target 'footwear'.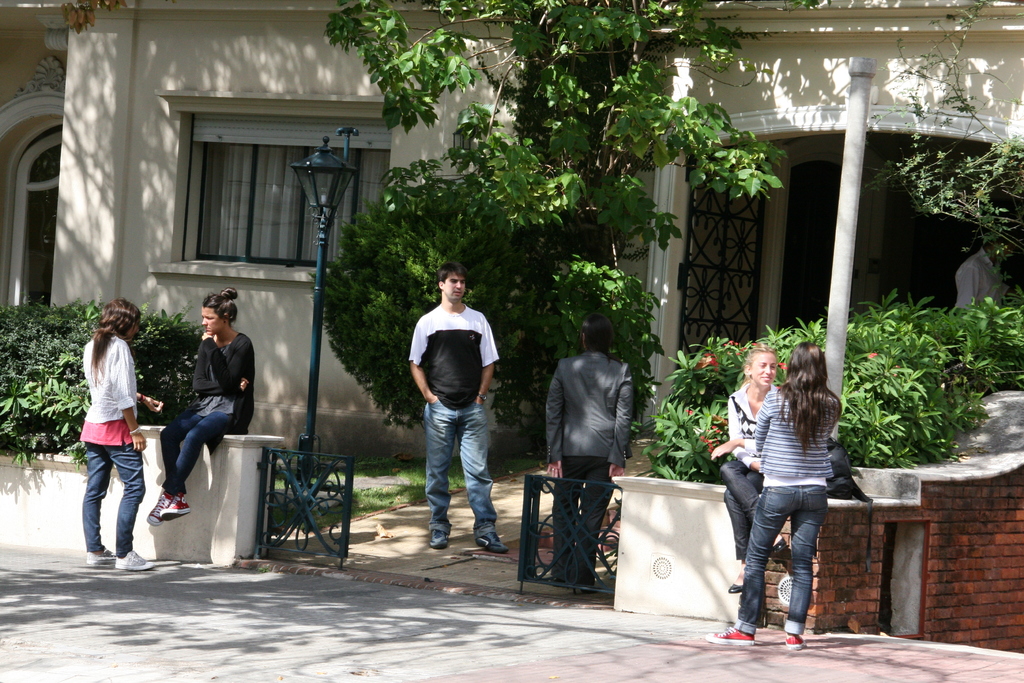
Target region: [x1=145, y1=493, x2=173, y2=527].
